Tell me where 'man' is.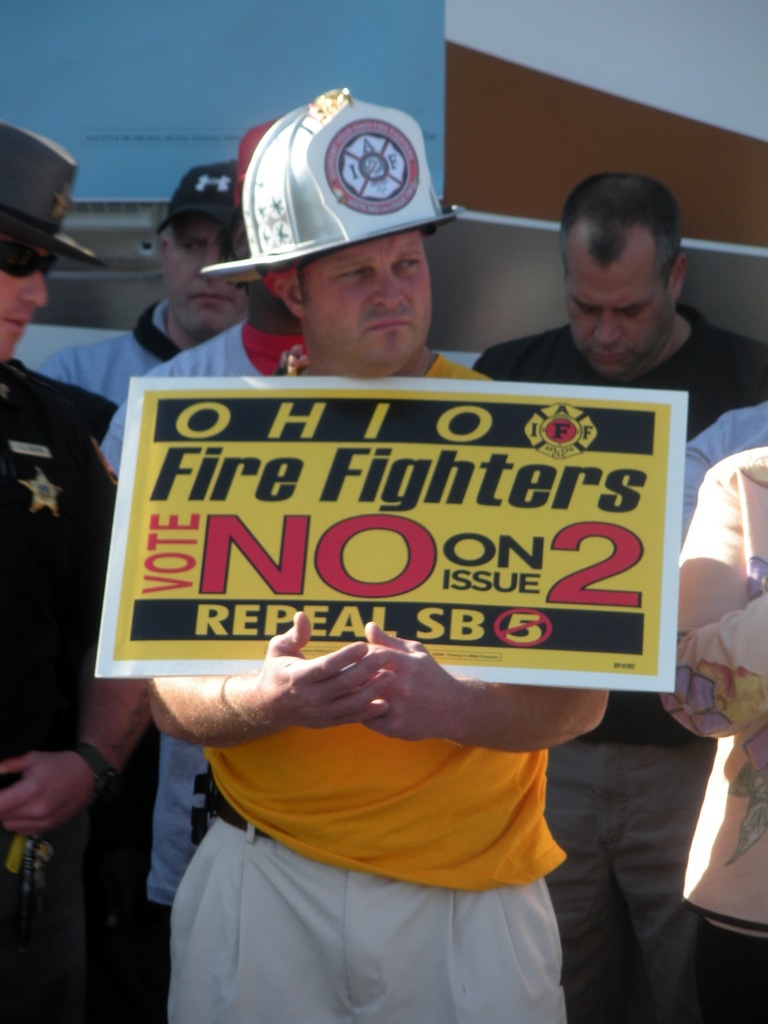
'man' is at (left=104, top=113, right=312, bottom=1023).
